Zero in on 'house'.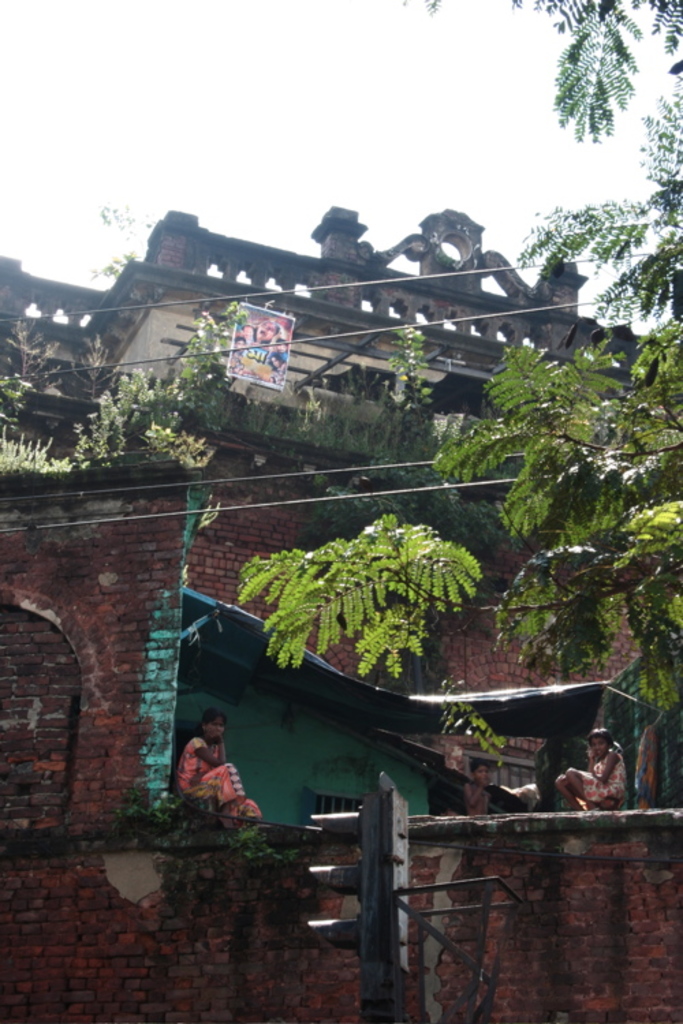
Zeroed in: crop(0, 416, 682, 1023).
